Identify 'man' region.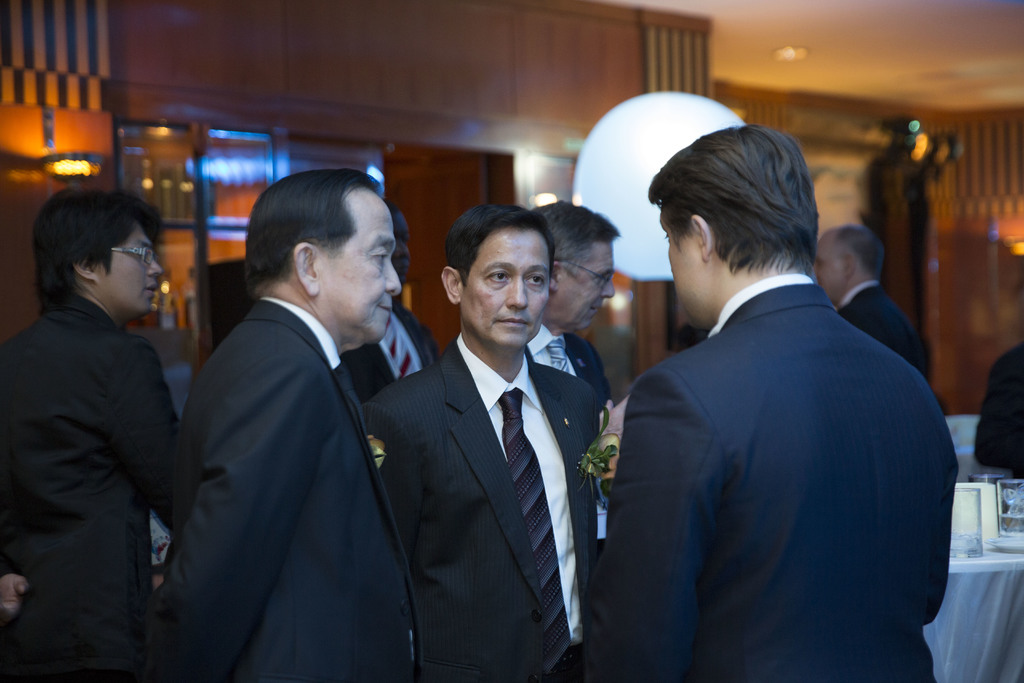
Region: 340,203,440,397.
